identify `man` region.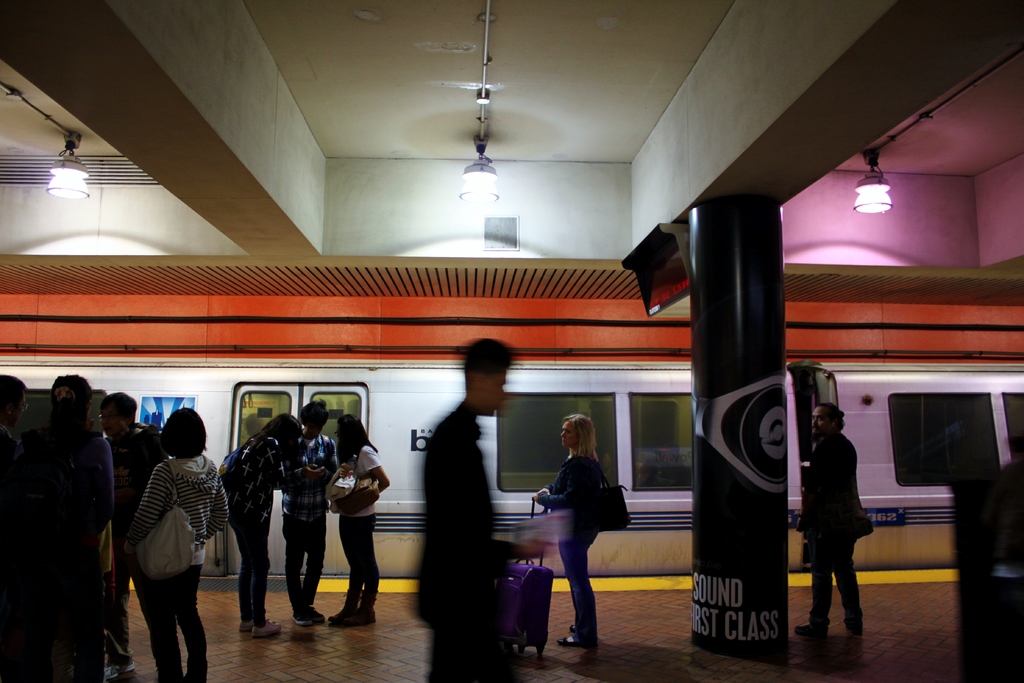
Region: [left=805, top=391, right=884, bottom=646].
